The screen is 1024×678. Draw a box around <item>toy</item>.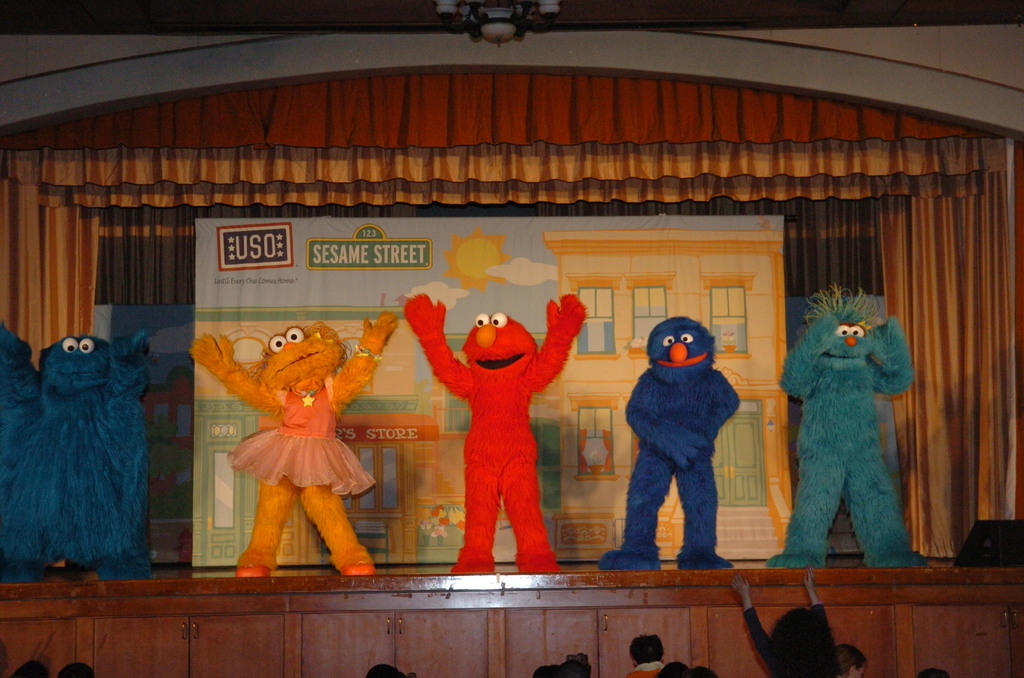
(402,295,583,570).
